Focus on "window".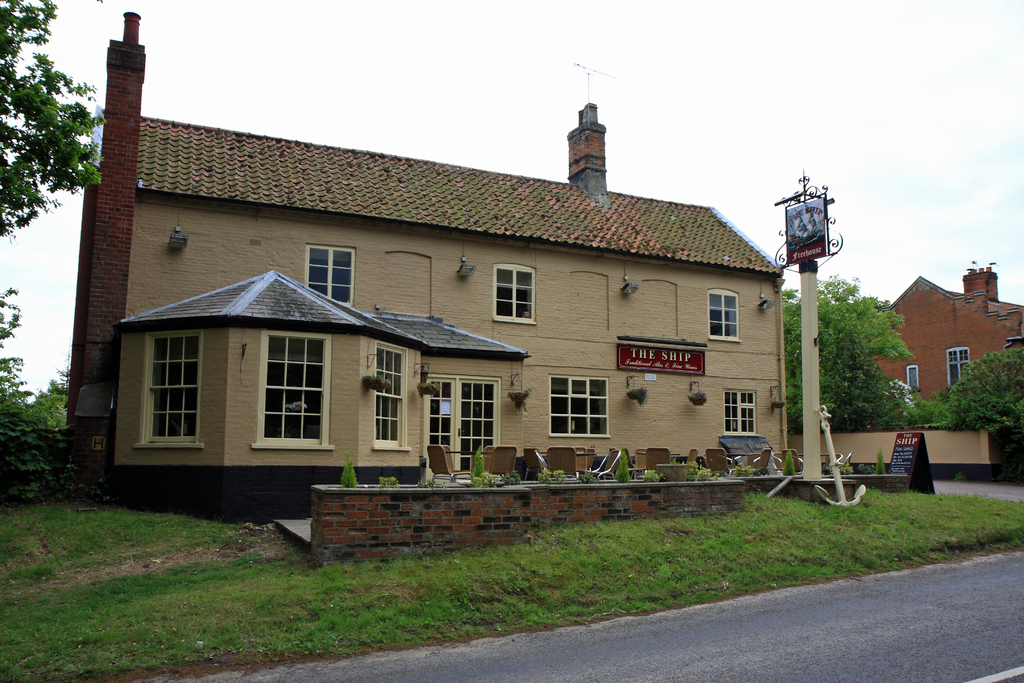
Focused at locate(707, 288, 740, 342).
